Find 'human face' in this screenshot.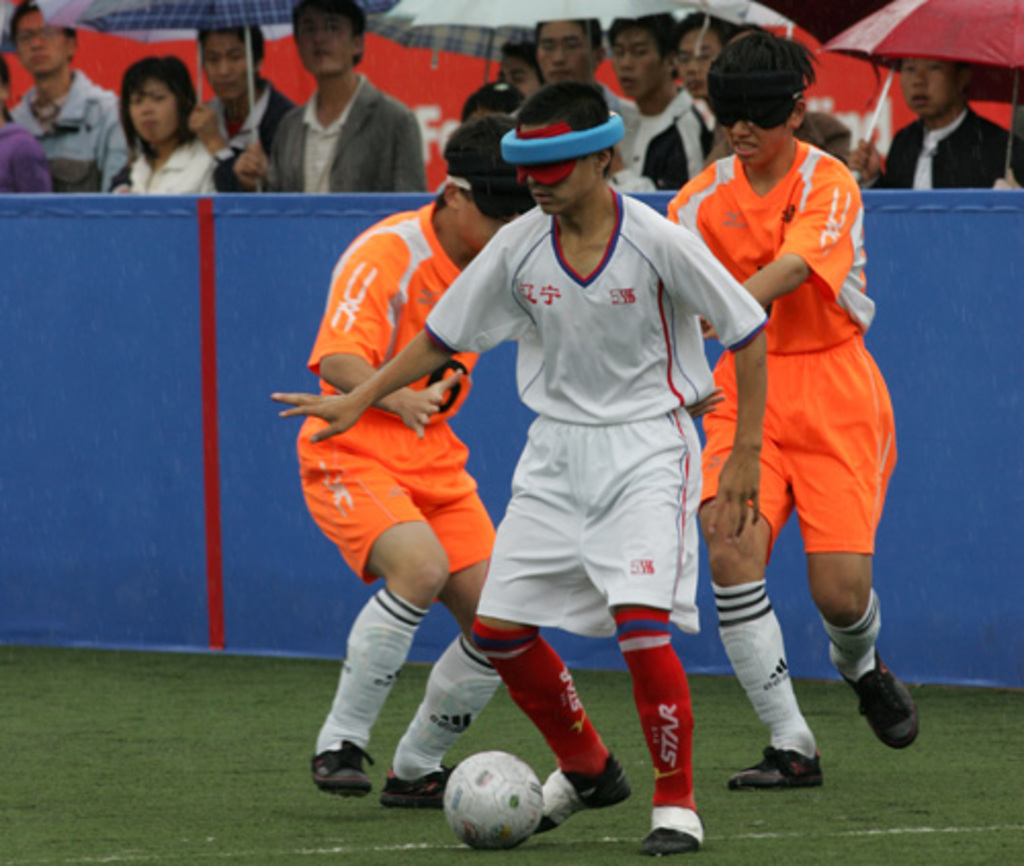
The bounding box for 'human face' is l=670, t=18, r=725, b=100.
